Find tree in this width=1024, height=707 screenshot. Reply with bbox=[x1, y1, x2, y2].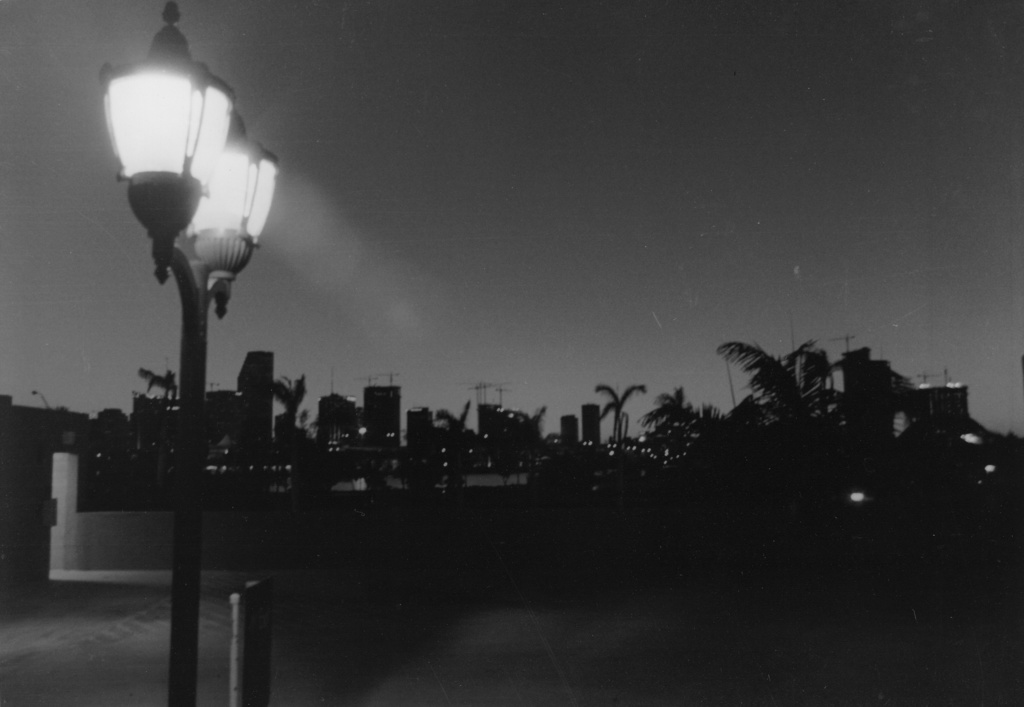
bbox=[647, 388, 723, 473].
